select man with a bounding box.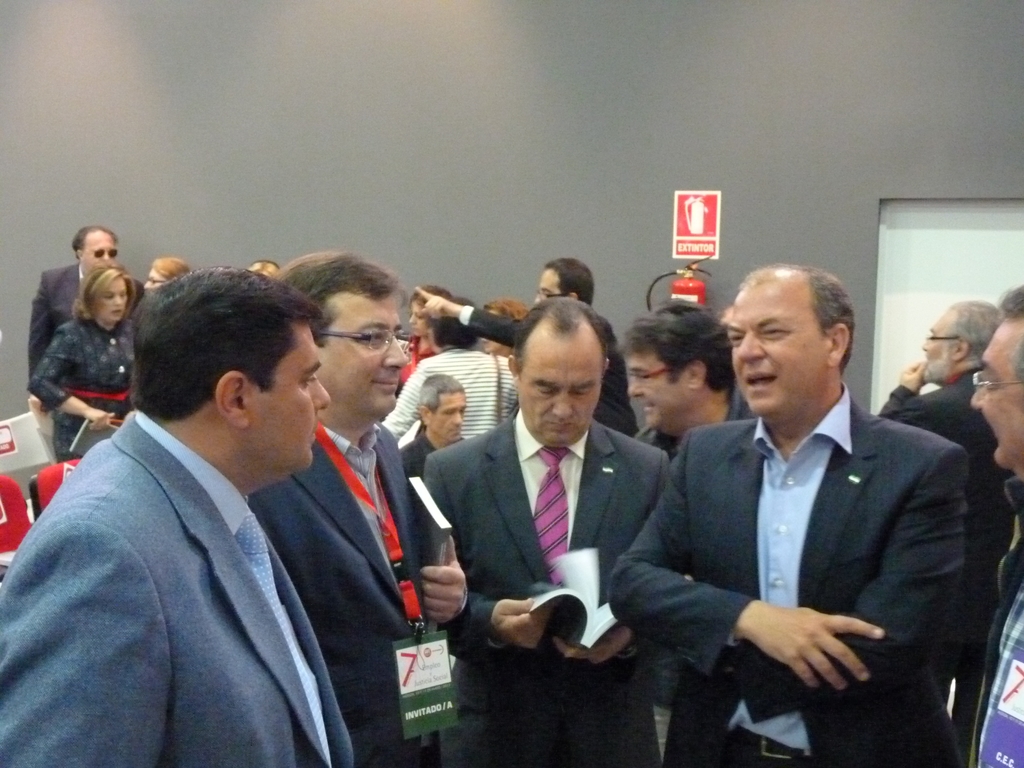
crop(415, 254, 626, 451).
